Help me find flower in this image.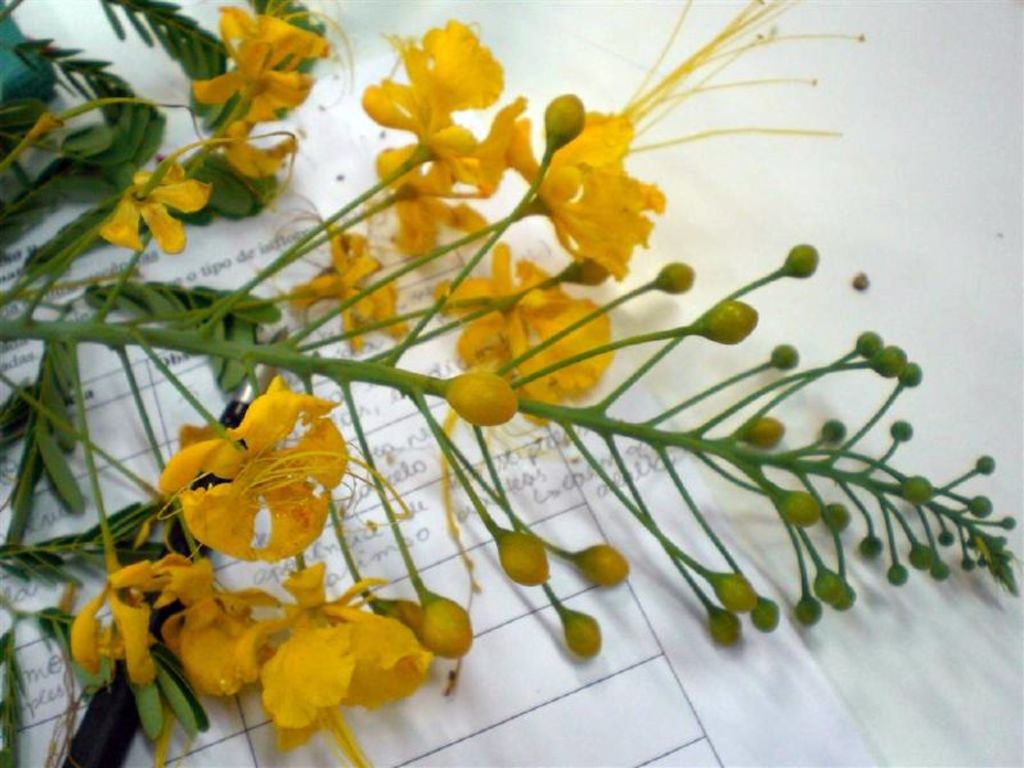
Found it: crop(152, 383, 353, 577).
